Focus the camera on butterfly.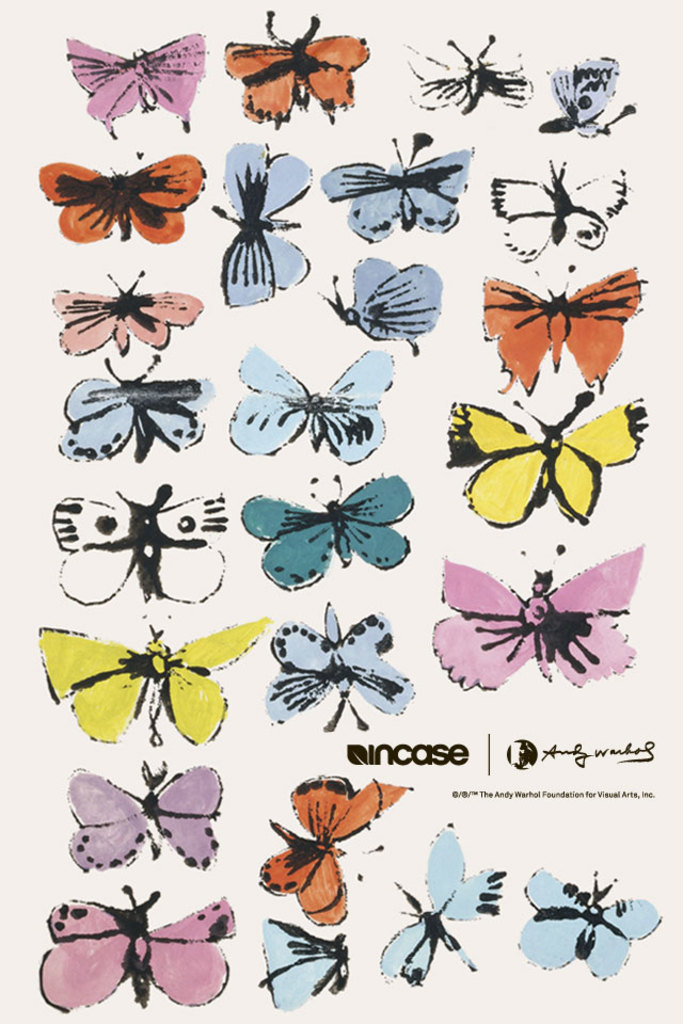
Focus region: x1=443, y1=400, x2=648, y2=528.
